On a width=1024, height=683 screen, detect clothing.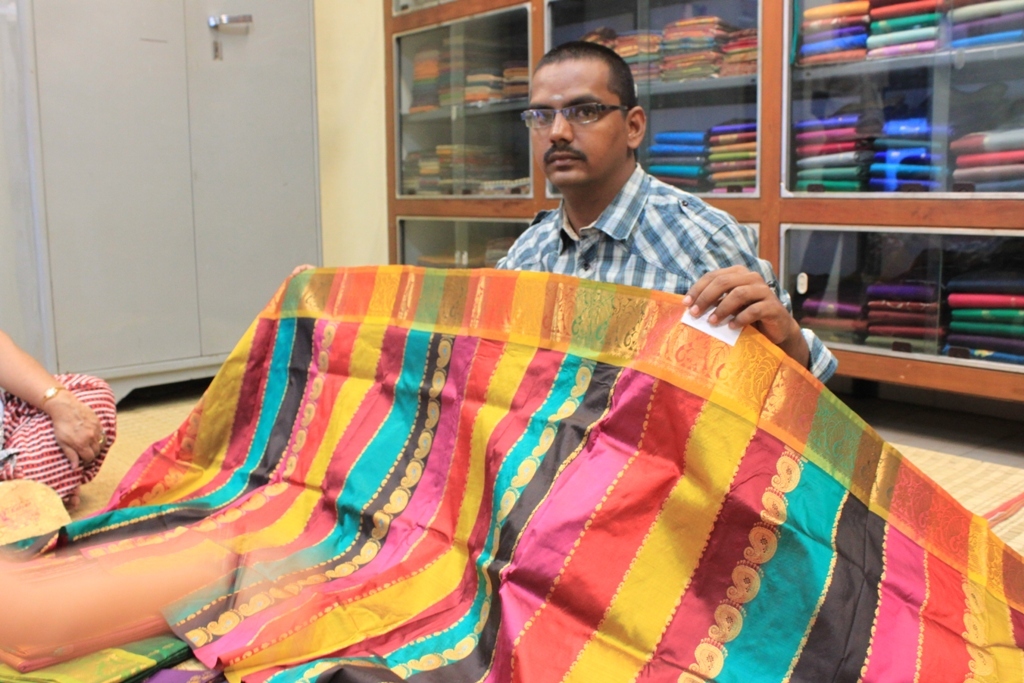
(left=493, top=163, right=839, bottom=381).
